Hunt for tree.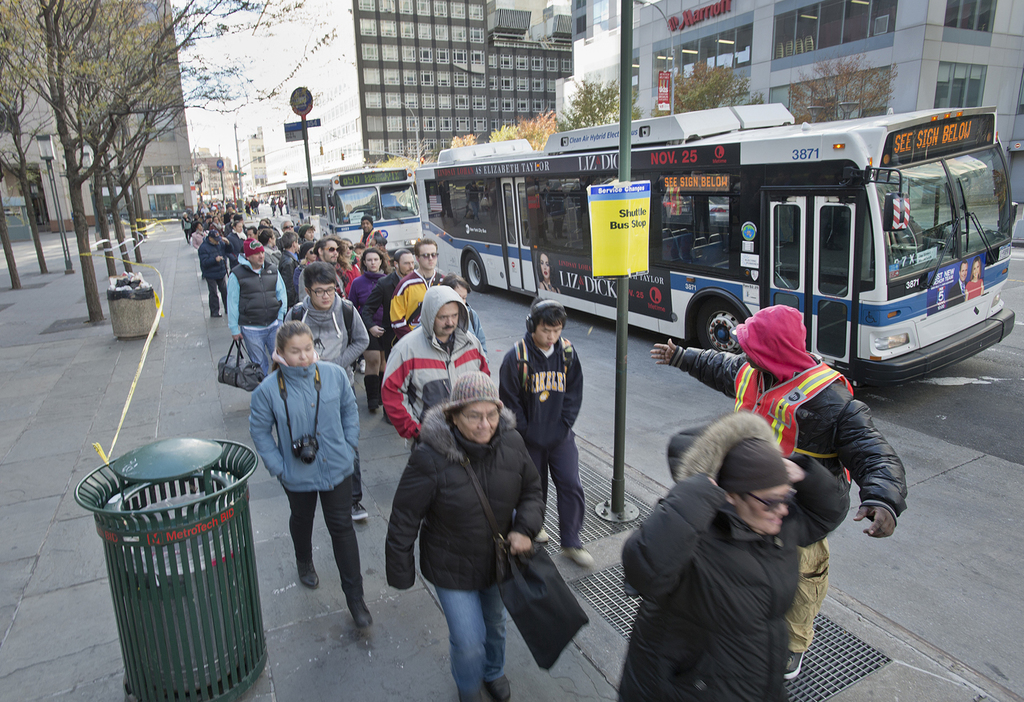
Hunted down at <bbox>489, 112, 557, 151</bbox>.
